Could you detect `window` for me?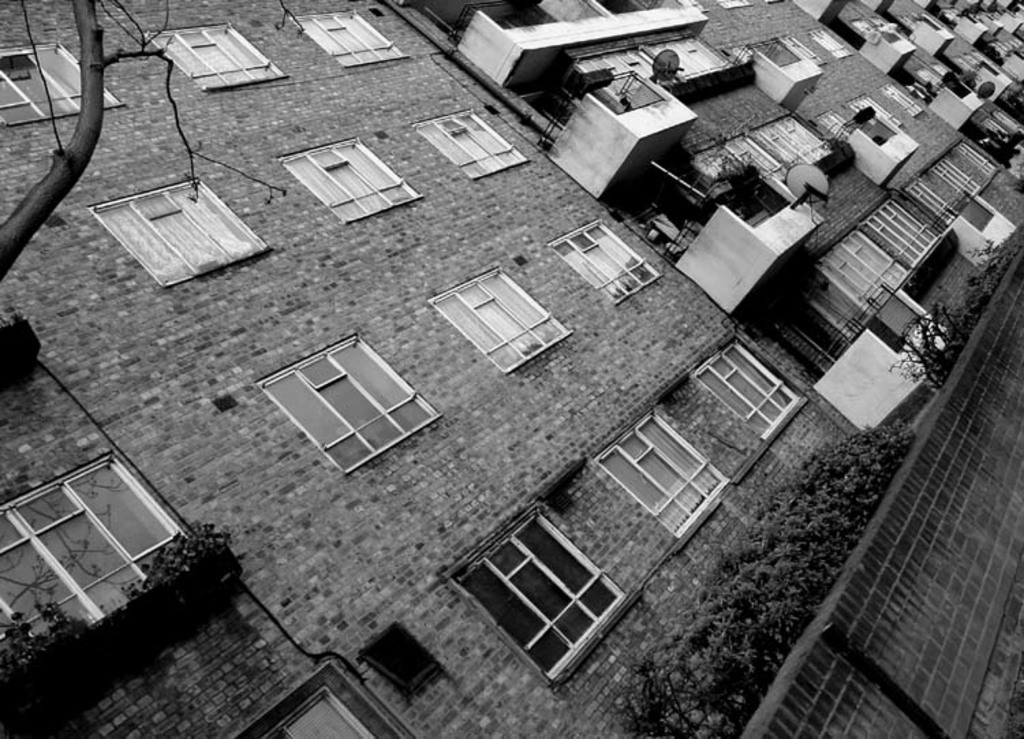
Detection result: x1=449, y1=503, x2=620, y2=682.
